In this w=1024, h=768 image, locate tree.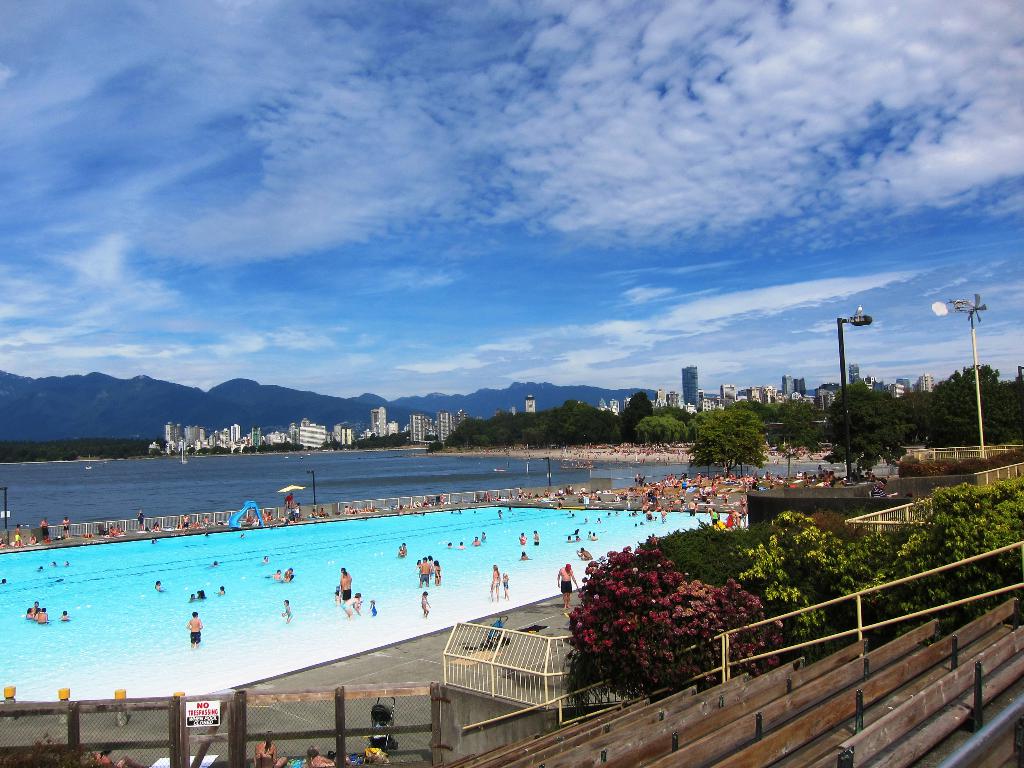
Bounding box: select_region(560, 545, 788, 715).
